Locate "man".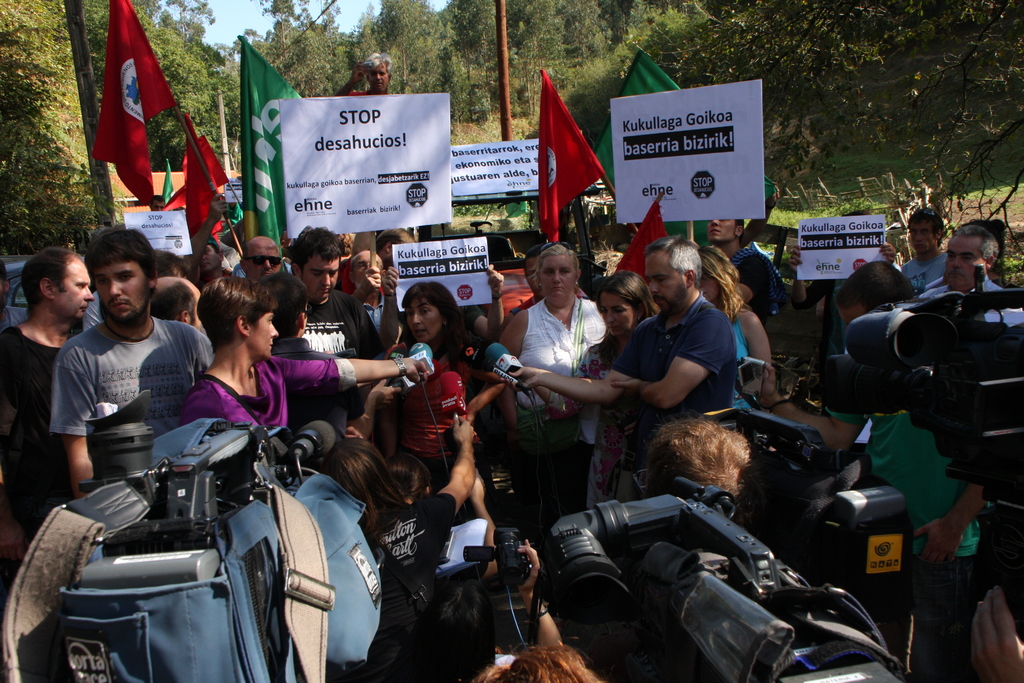
Bounding box: <bbox>239, 232, 286, 287</bbox>.
